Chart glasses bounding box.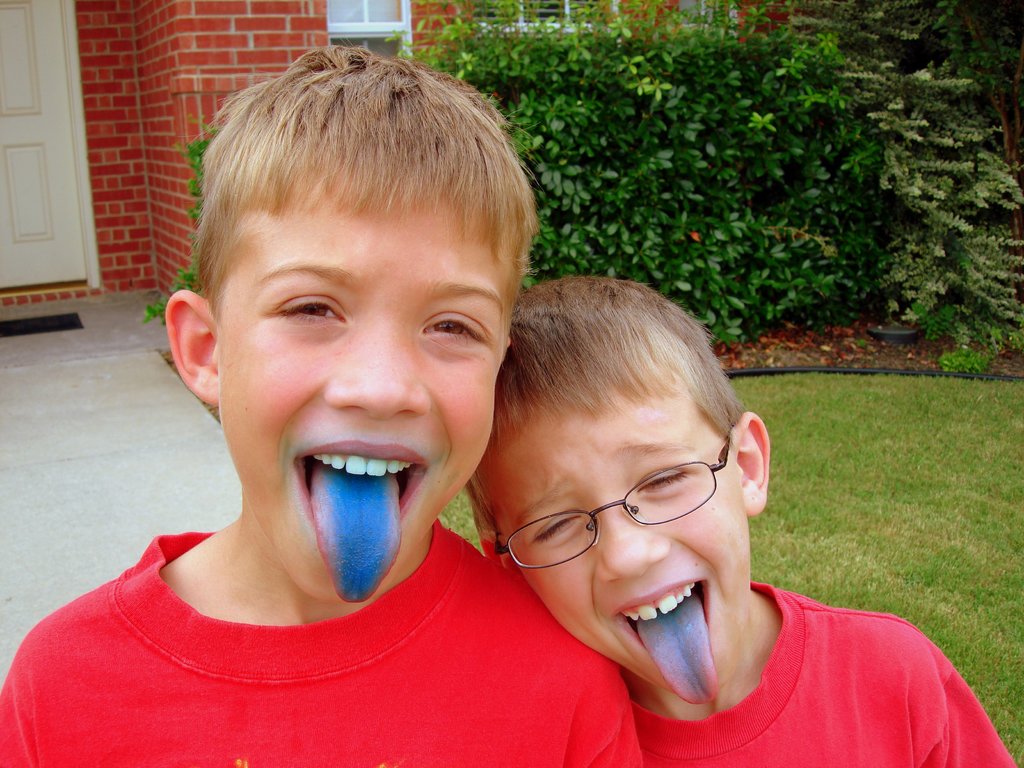
Charted: x1=487, y1=409, x2=741, y2=572.
